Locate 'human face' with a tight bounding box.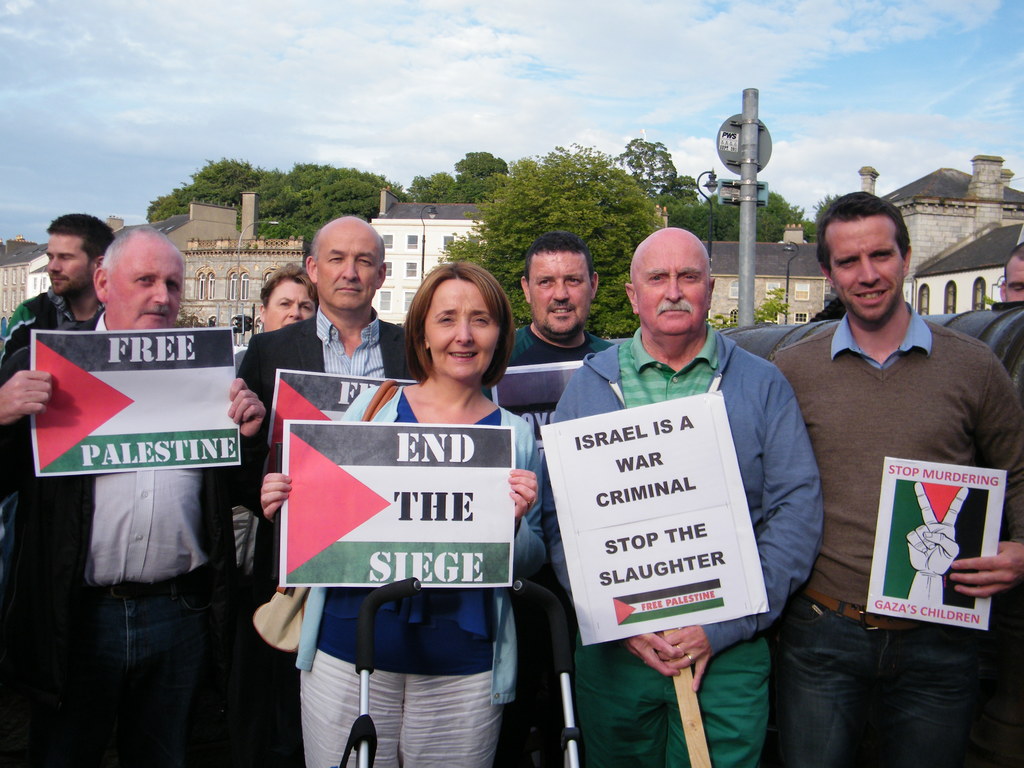
[263, 283, 320, 329].
